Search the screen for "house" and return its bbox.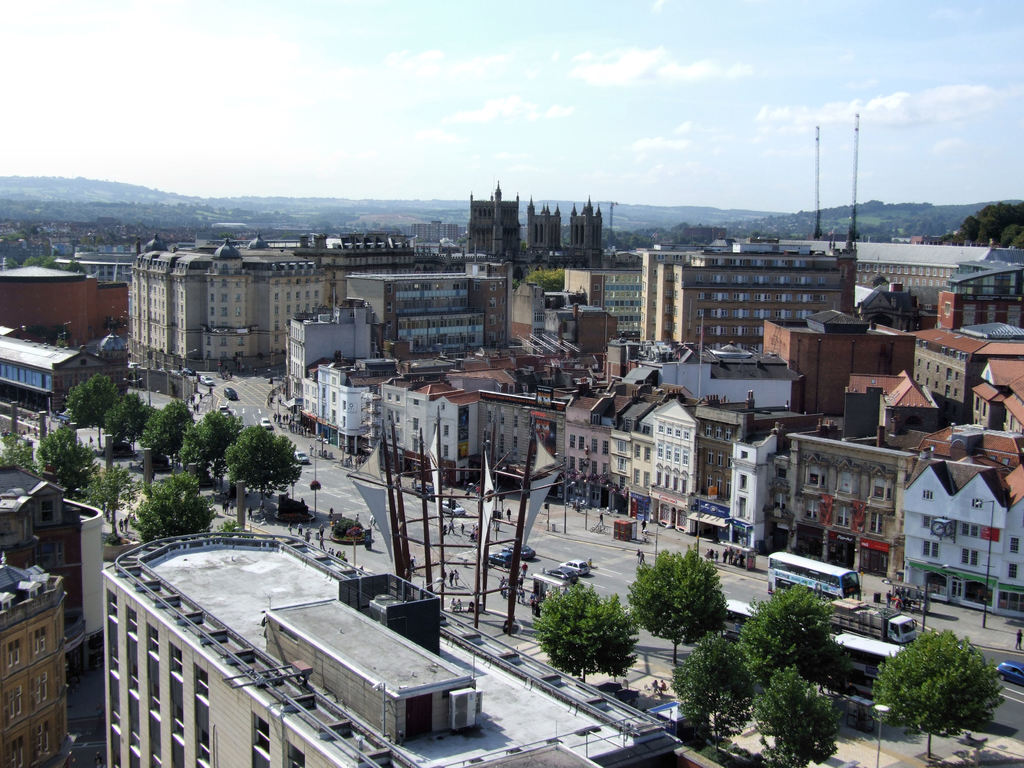
Found: 350,276,478,343.
